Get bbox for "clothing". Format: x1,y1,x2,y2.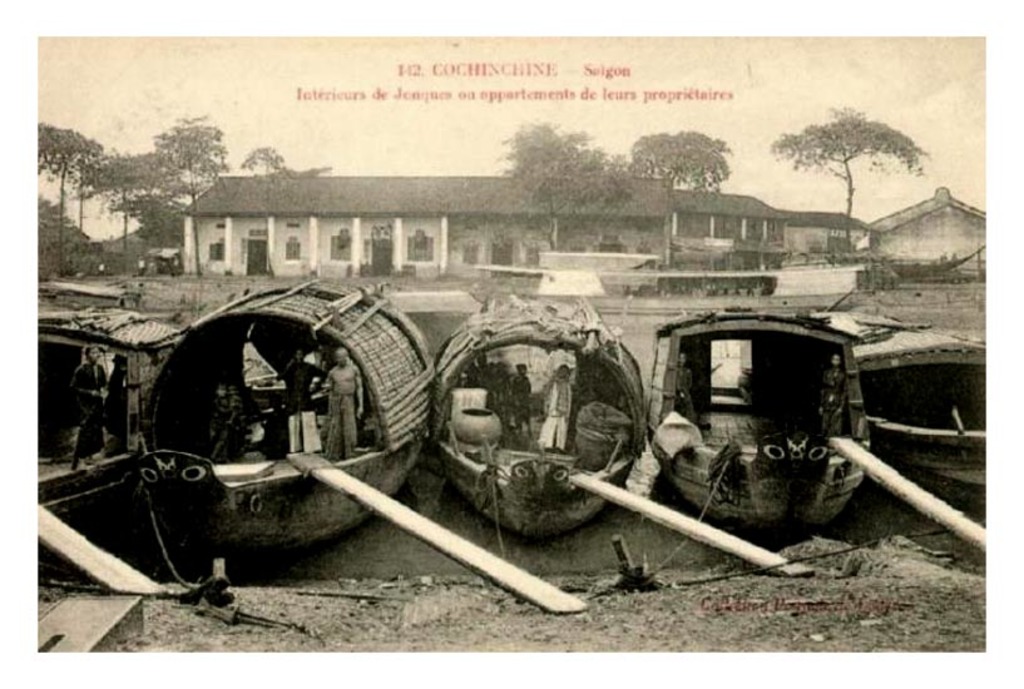
536,371,573,451.
